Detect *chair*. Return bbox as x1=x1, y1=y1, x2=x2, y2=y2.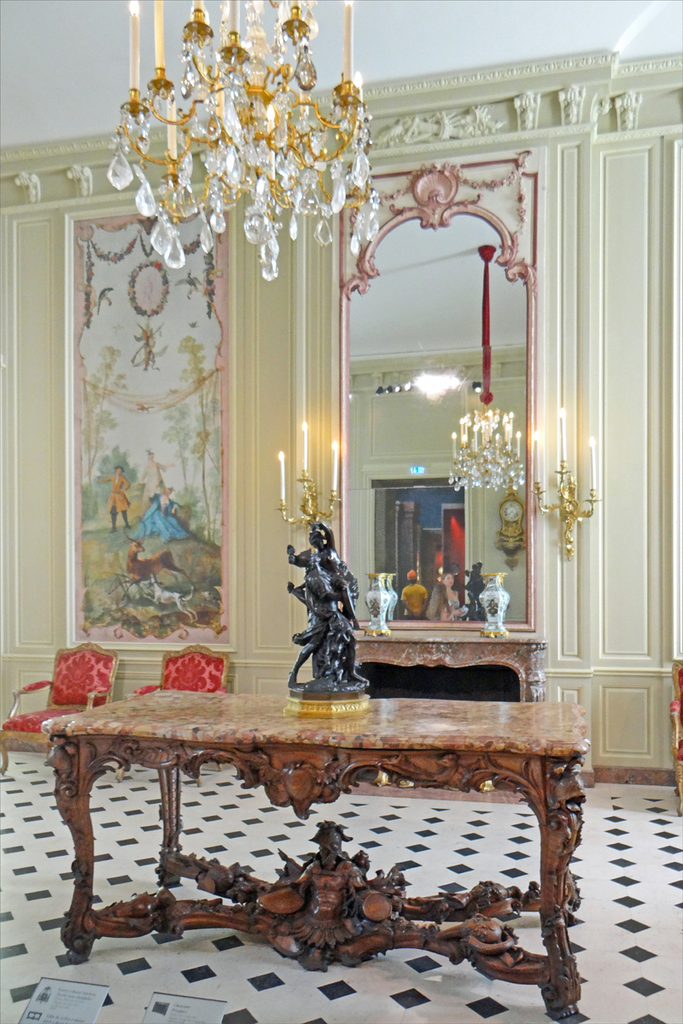
x1=135, y1=645, x2=237, y2=762.
